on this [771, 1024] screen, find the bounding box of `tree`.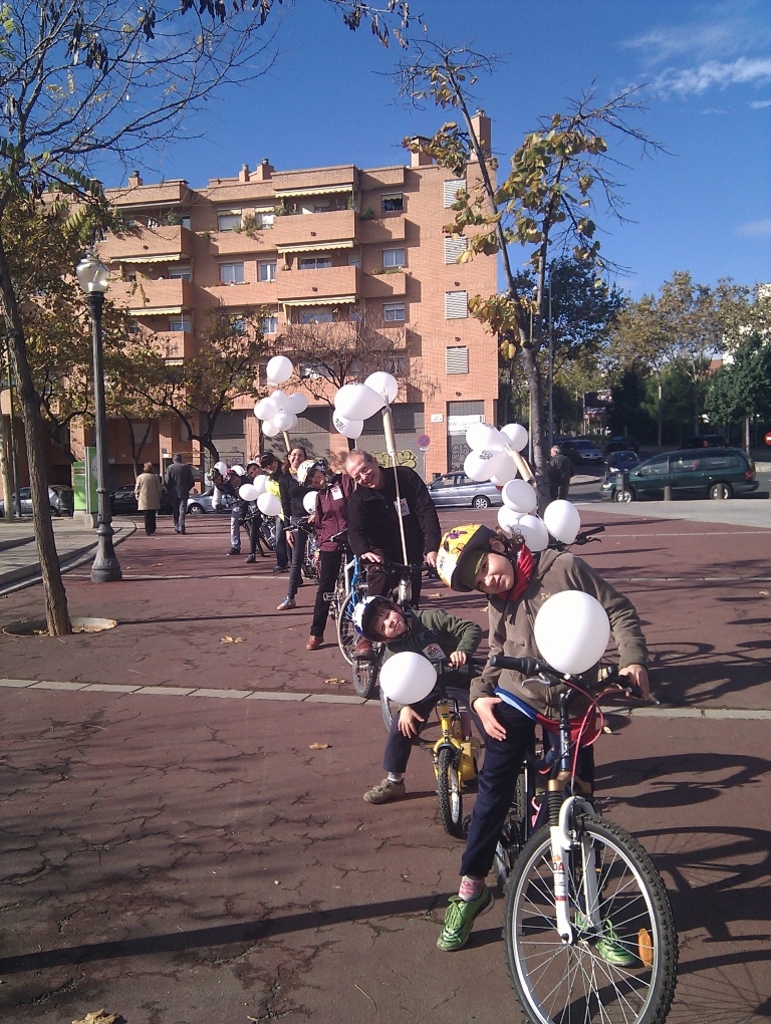
Bounding box: {"left": 322, "top": 0, "right": 636, "bottom": 541}.
